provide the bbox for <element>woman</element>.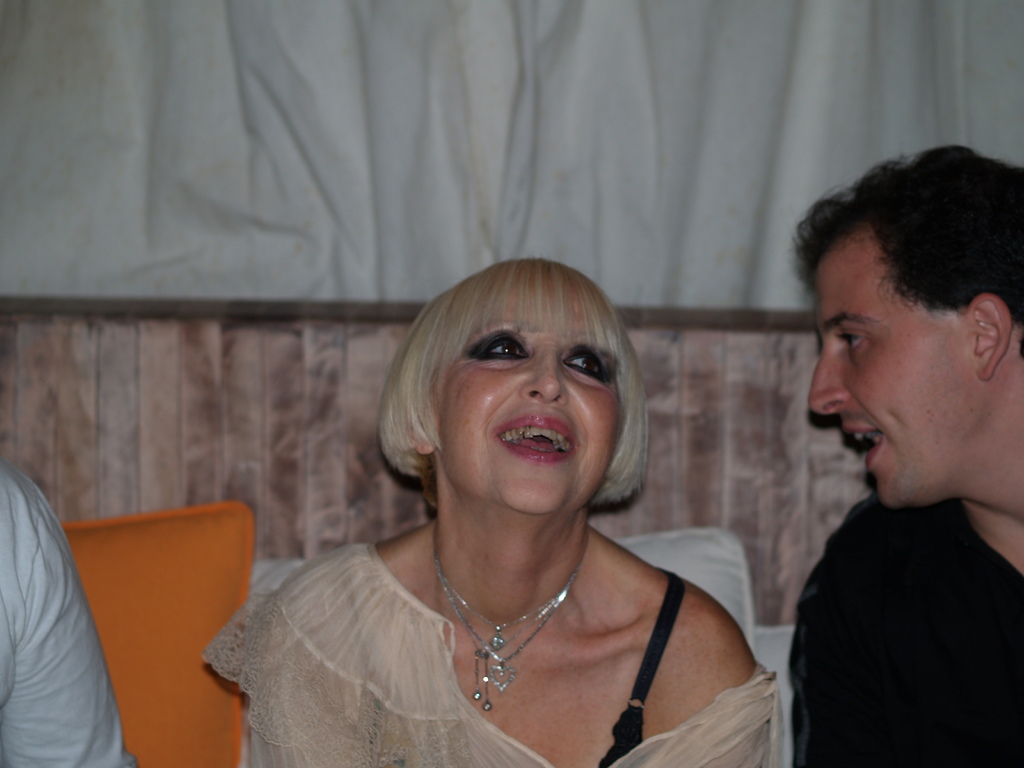
197,241,788,767.
